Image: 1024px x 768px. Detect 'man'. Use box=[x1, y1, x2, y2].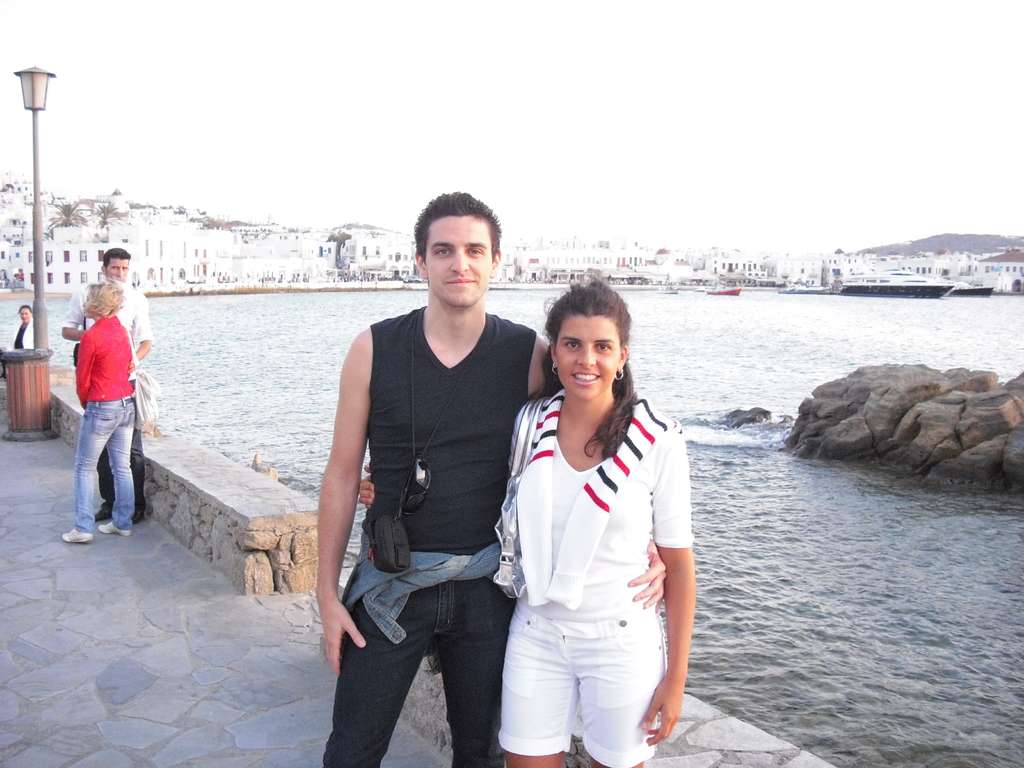
box=[60, 245, 152, 524].
